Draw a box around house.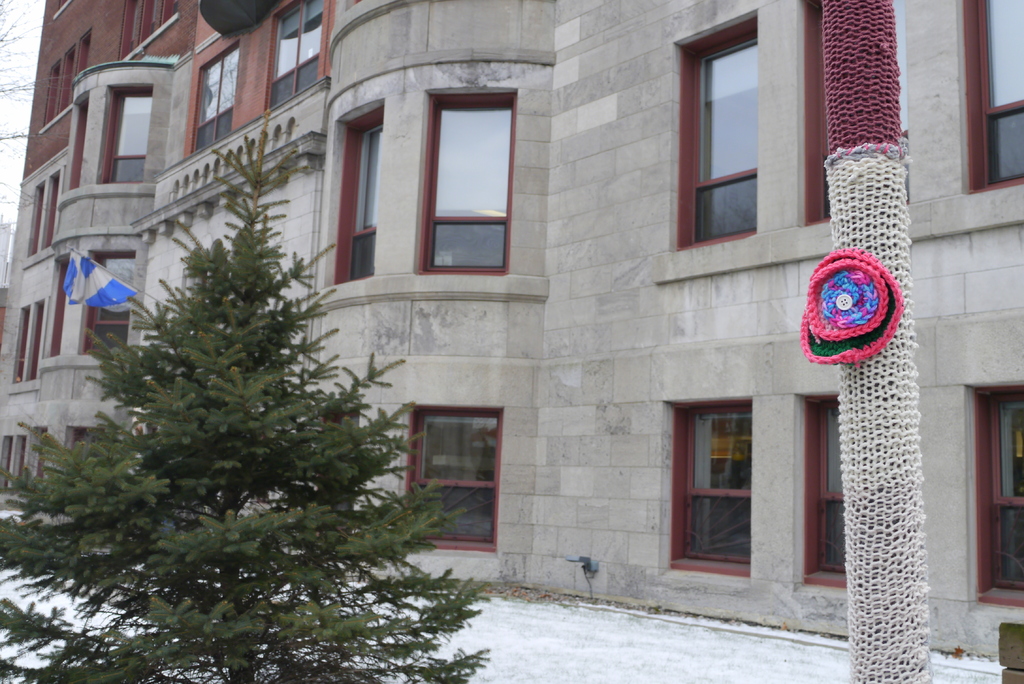
[123,0,1023,683].
